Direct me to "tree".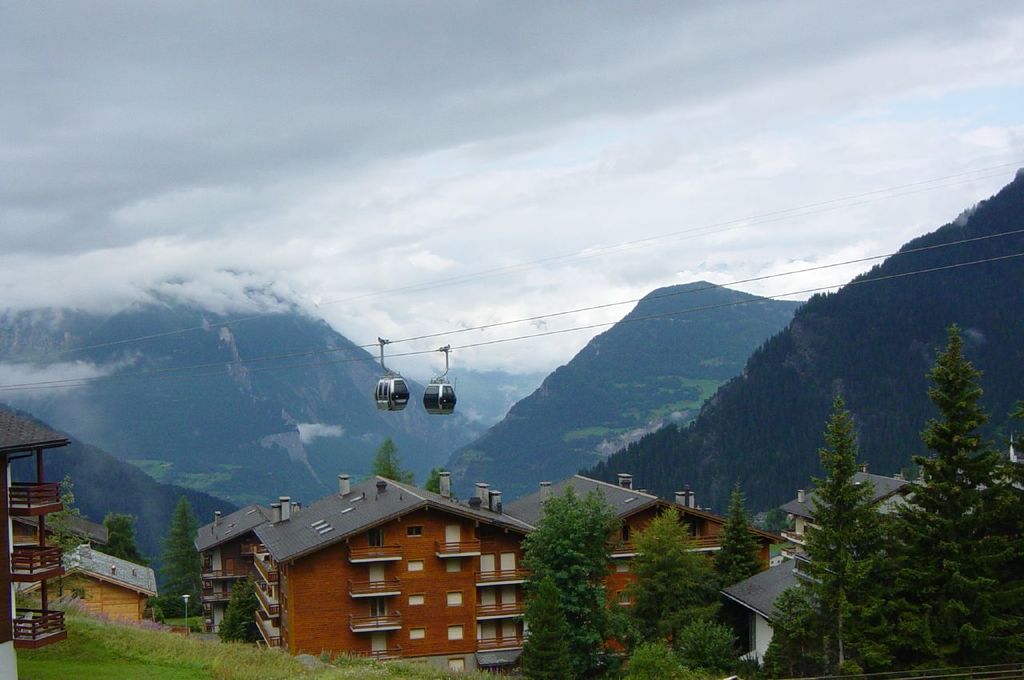
Direction: {"x1": 426, "y1": 468, "x2": 458, "y2": 501}.
